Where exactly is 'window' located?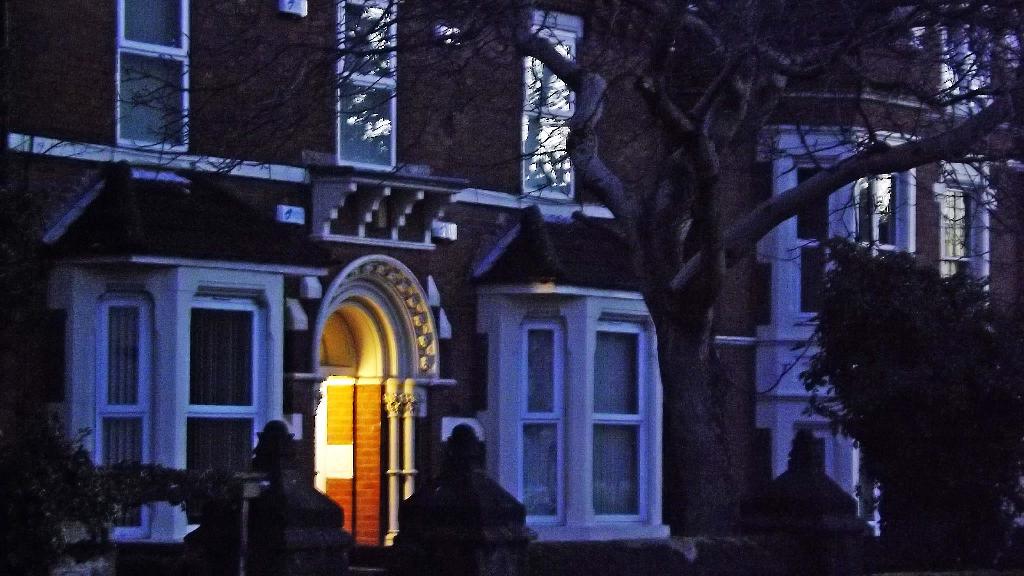
Its bounding box is select_region(945, 188, 971, 278).
